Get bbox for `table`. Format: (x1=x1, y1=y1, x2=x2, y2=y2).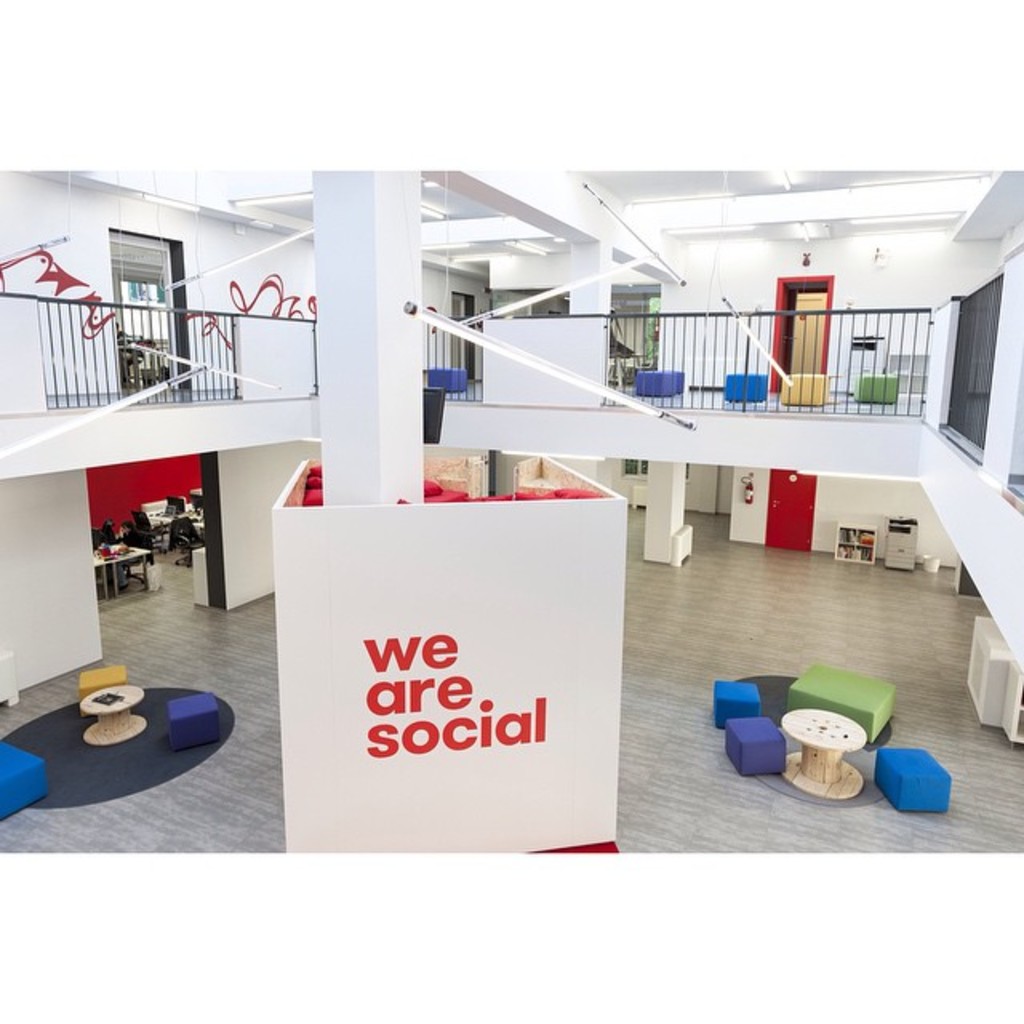
(x1=80, y1=690, x2=146, y2=742).
